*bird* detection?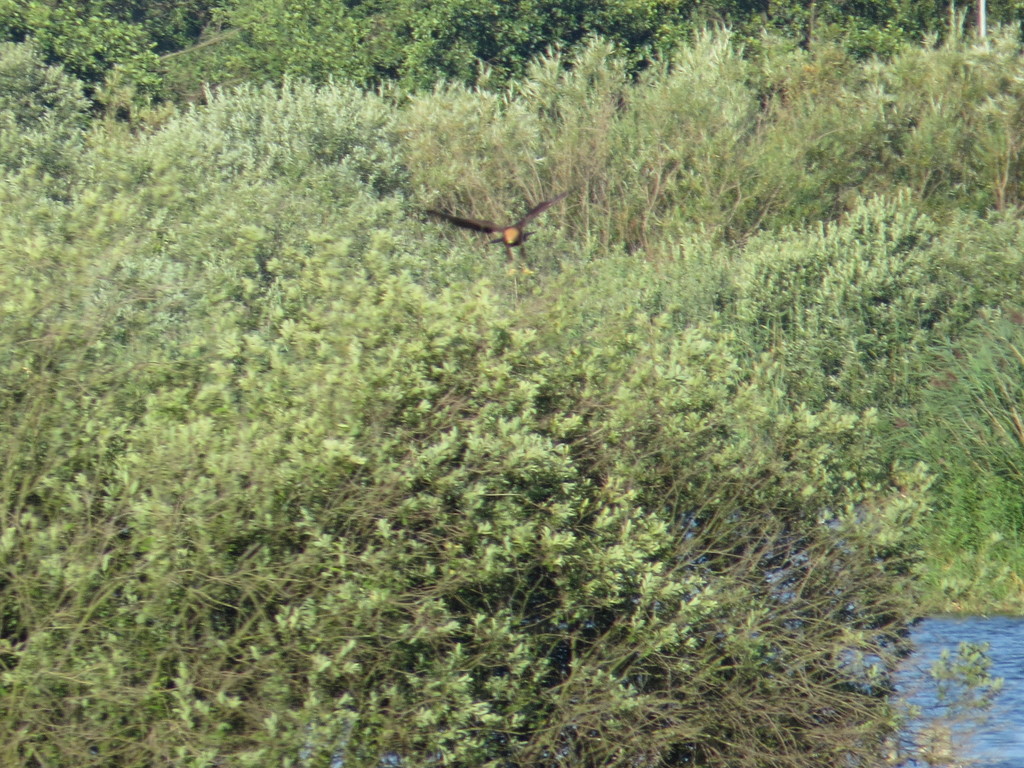
429,188,559,257
